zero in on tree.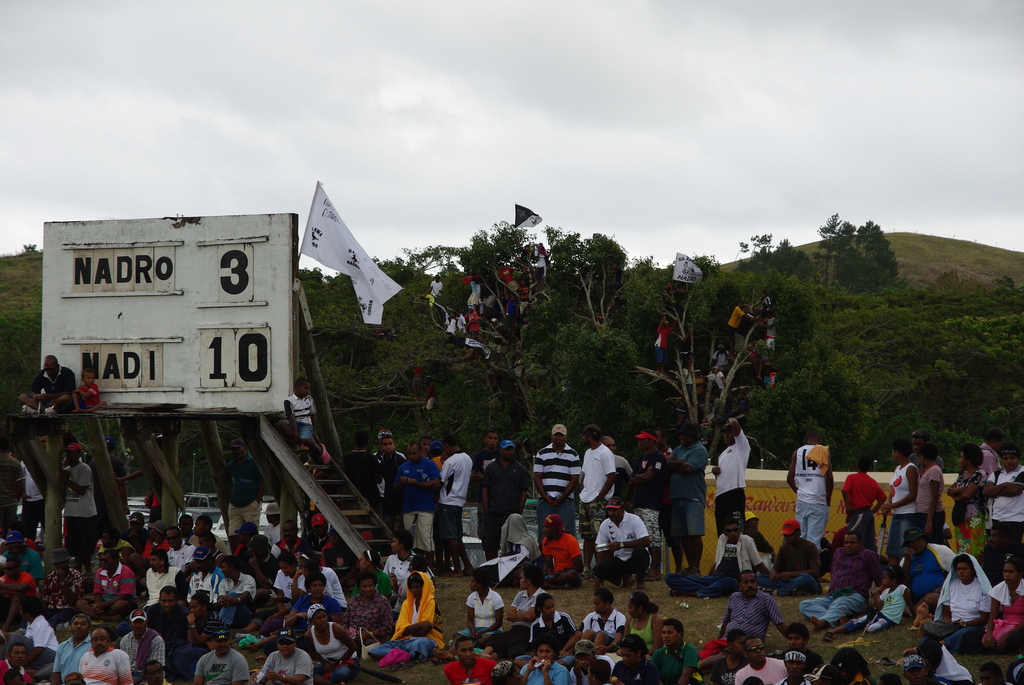
Zeroed in: bbox=[745, 346, 879, 478].
